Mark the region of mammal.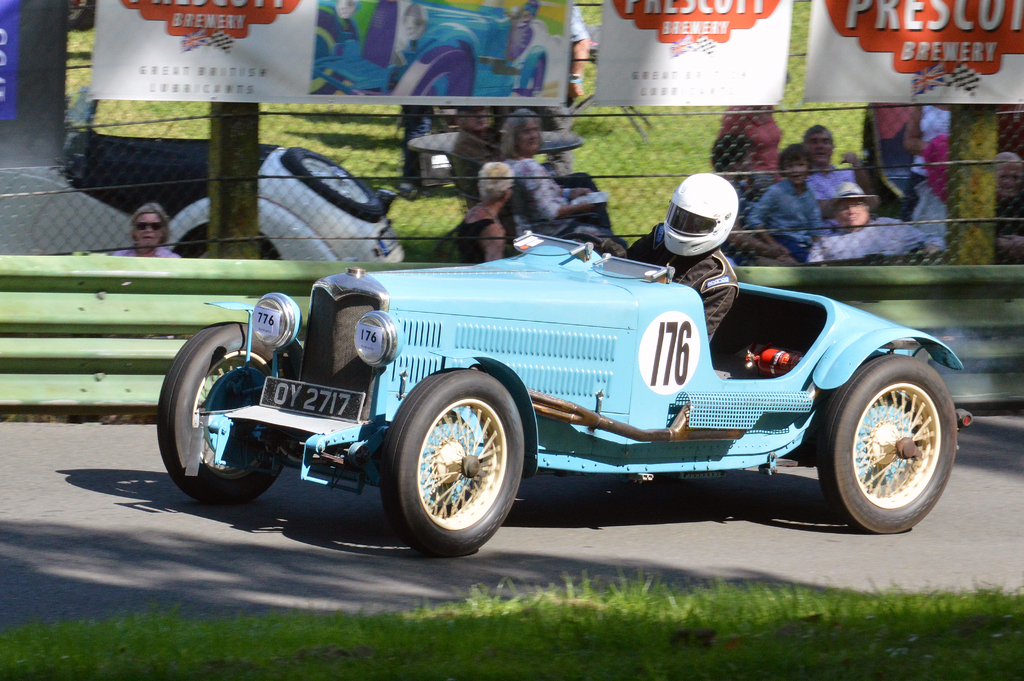
Region: [570, 0, 589, 104].
